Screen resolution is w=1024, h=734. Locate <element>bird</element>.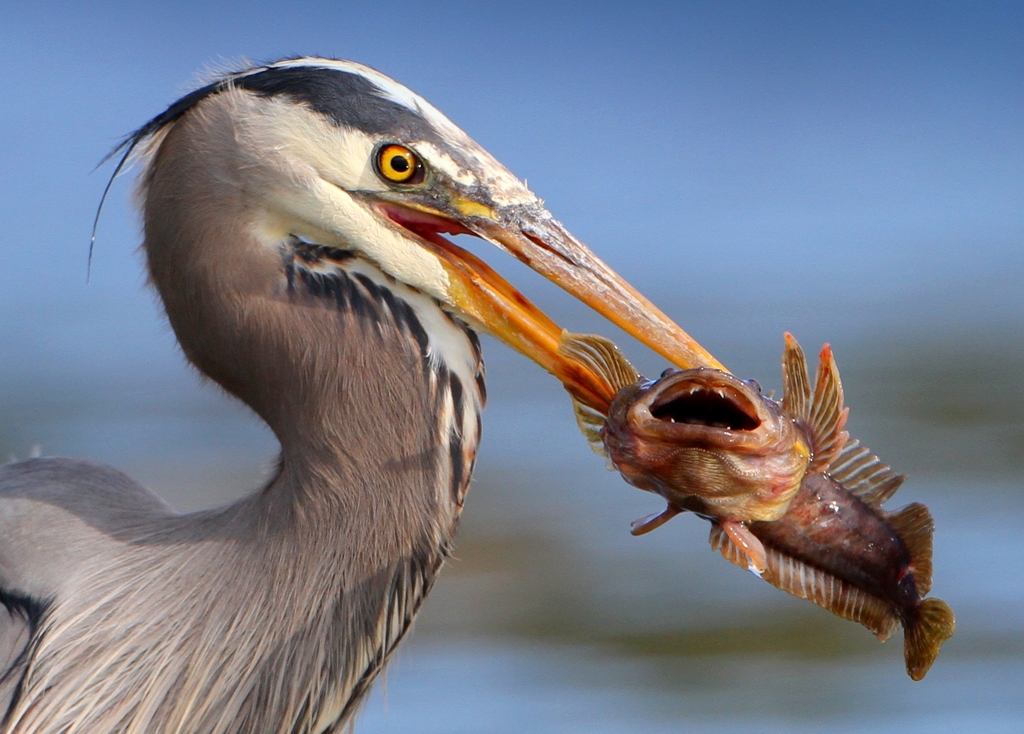
bbox(0, 46, 749, 733).
